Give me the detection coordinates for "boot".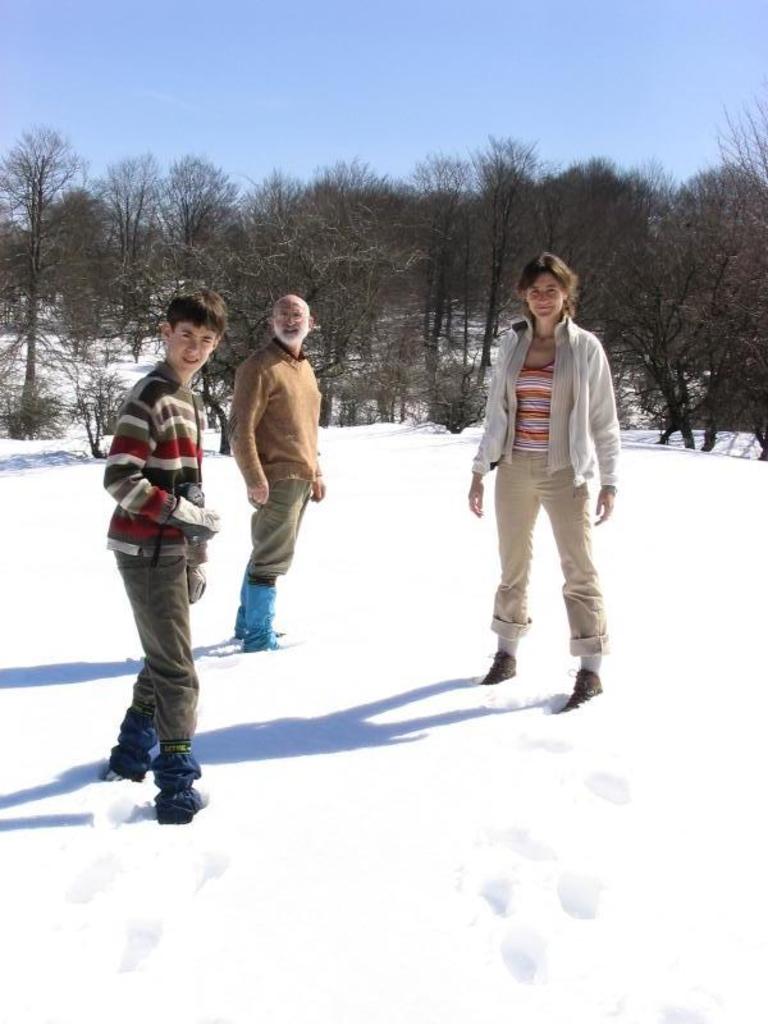
region(152, 744, 201, 827).
